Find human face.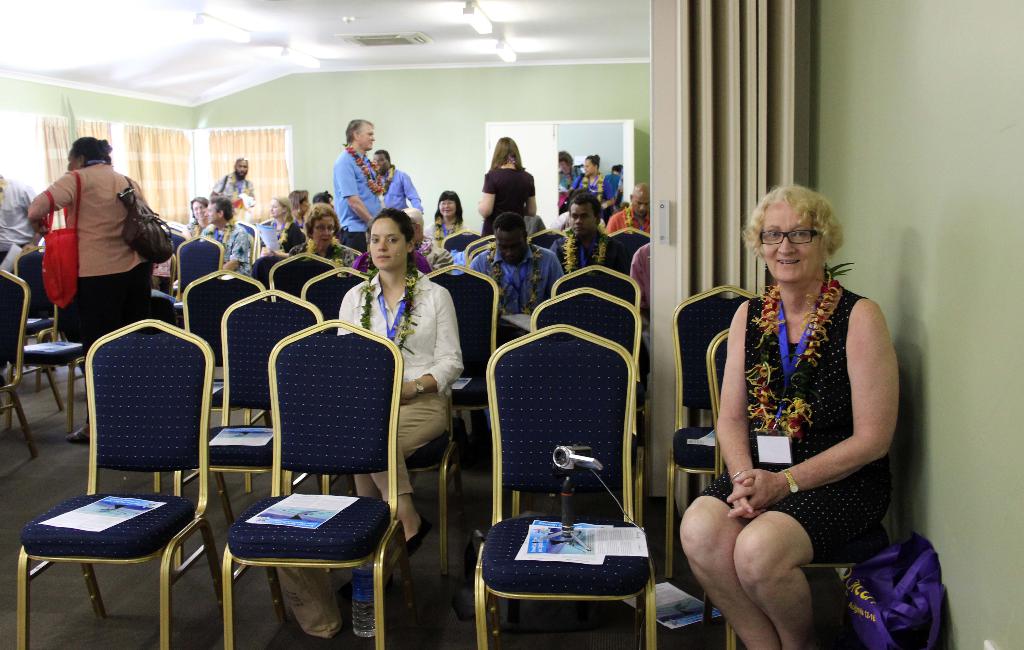
locate(571, 205, 595, 239).
